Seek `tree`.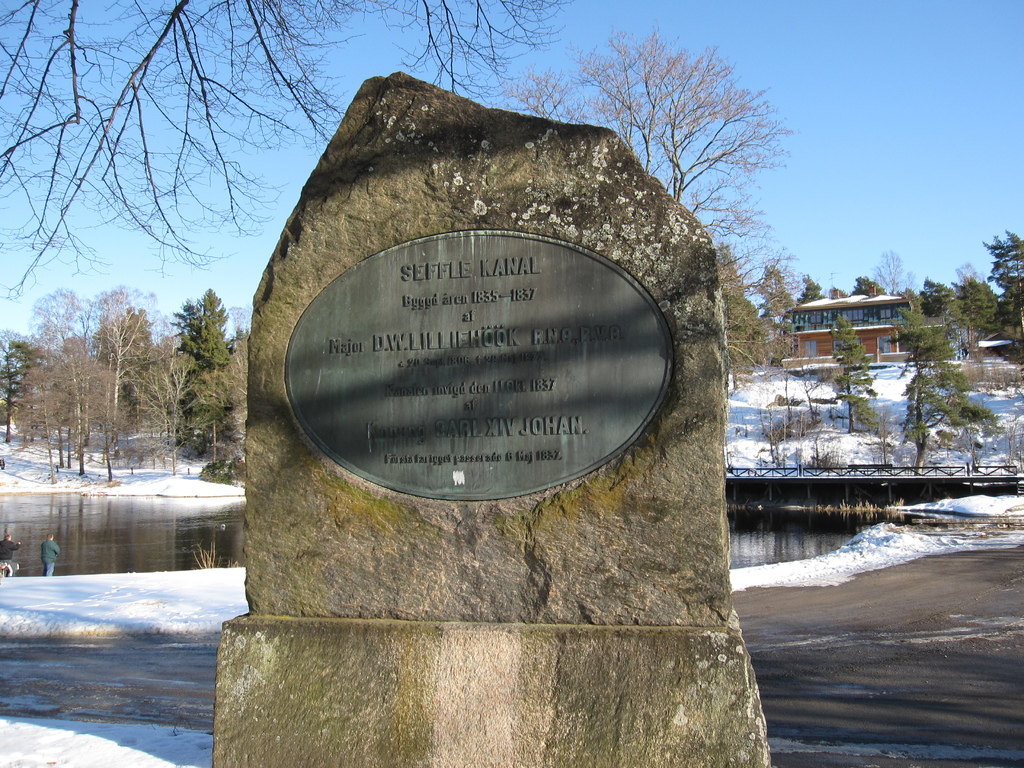
[874, 248, 916, 294].
